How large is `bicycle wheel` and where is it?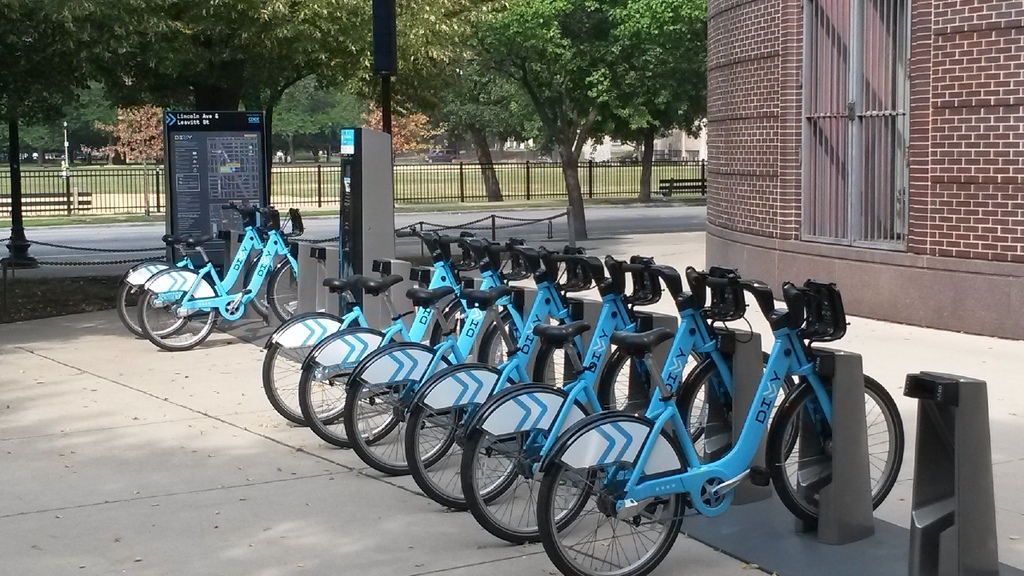
Bounding box: (539, 339, 586, 388).
